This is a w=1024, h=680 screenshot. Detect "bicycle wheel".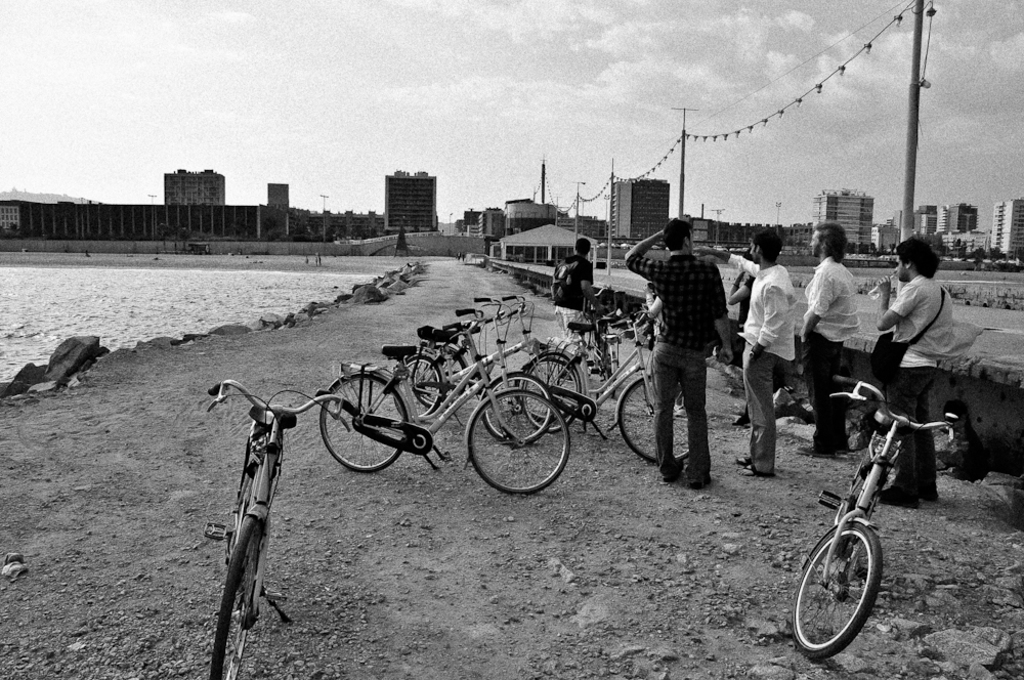
(left=835, top=456, right=877, bottom=520).
